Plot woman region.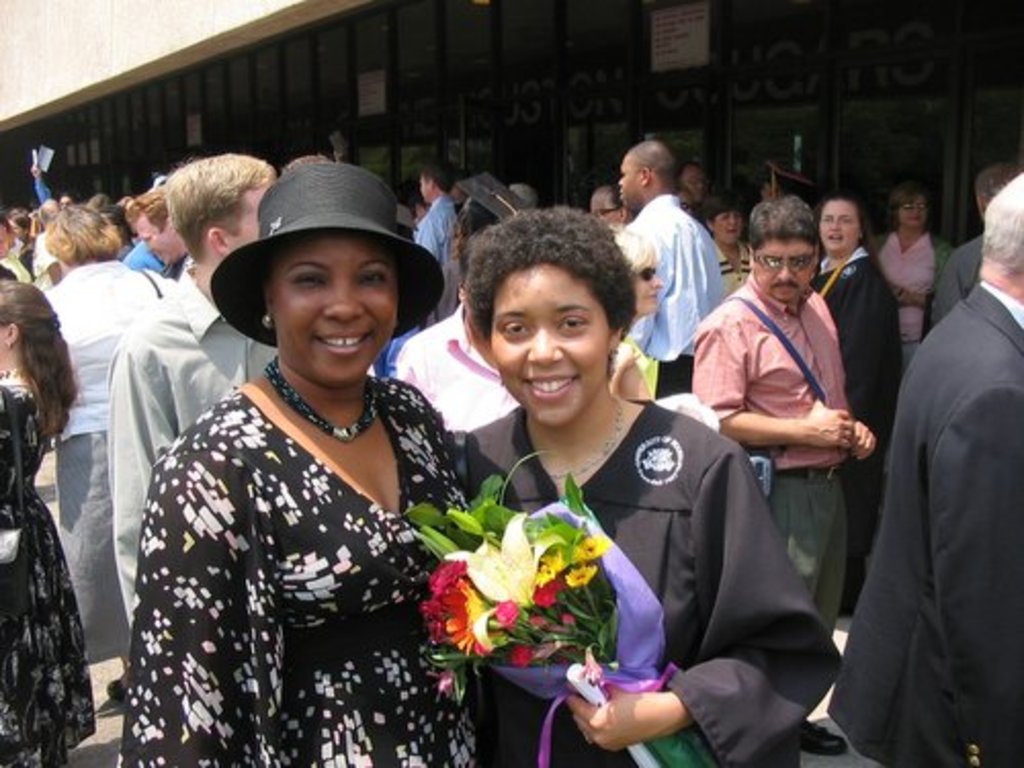
Plotted at rect(811, 195, 907, 614).
